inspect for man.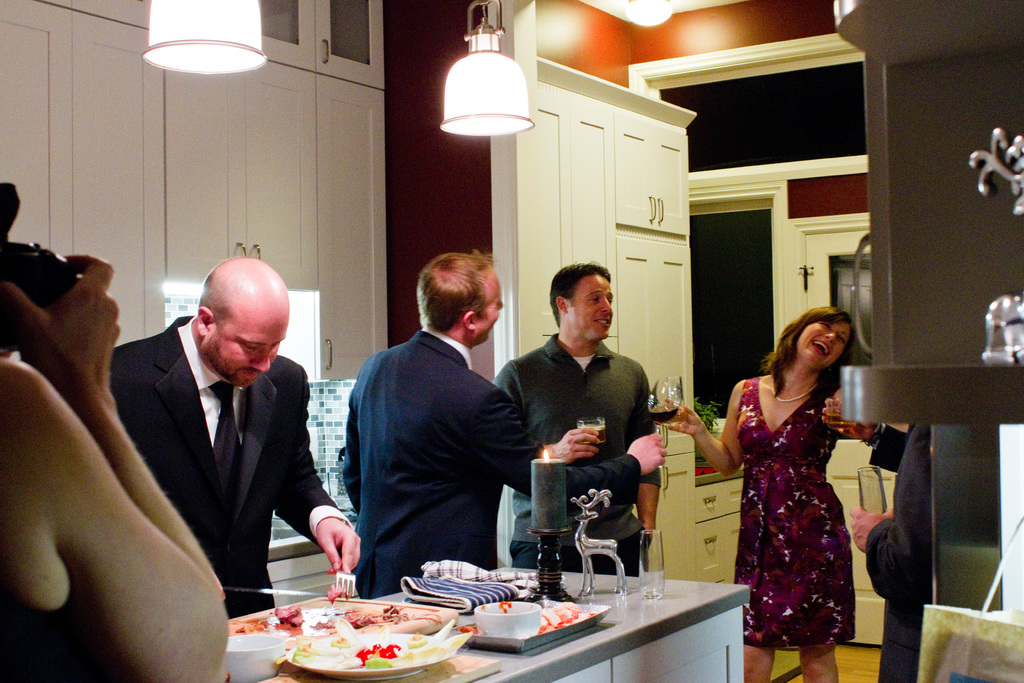
Inspection: (341,251,669,600).
